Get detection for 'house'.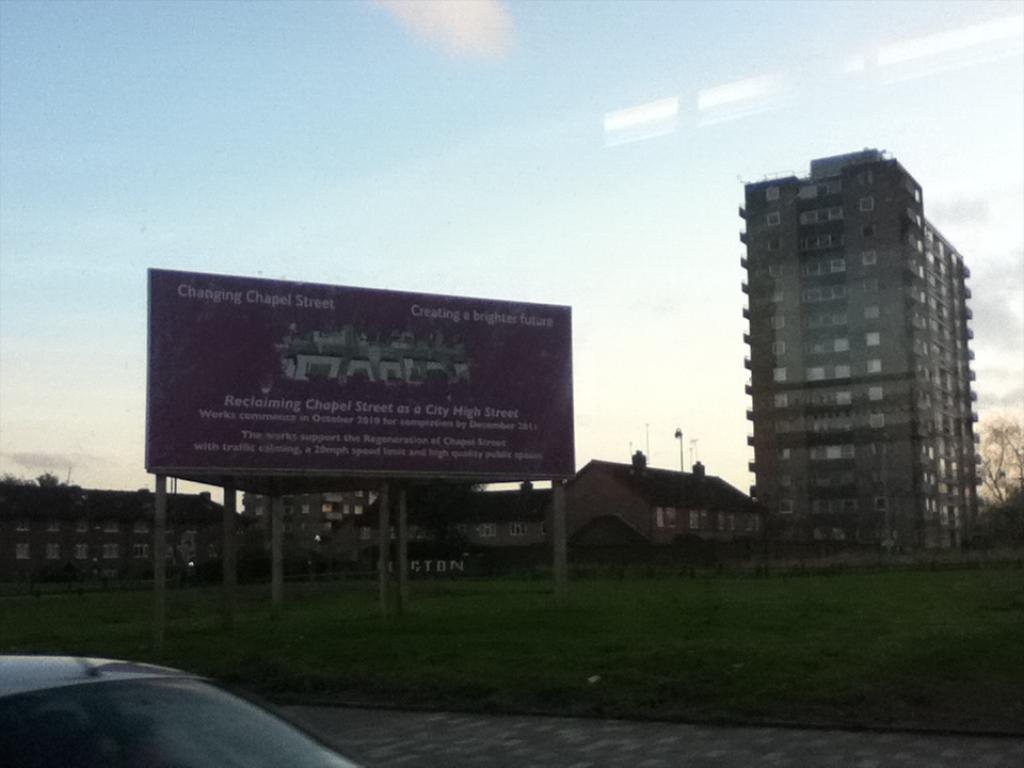
Detection: Rect(0, 477, 241, 580).
